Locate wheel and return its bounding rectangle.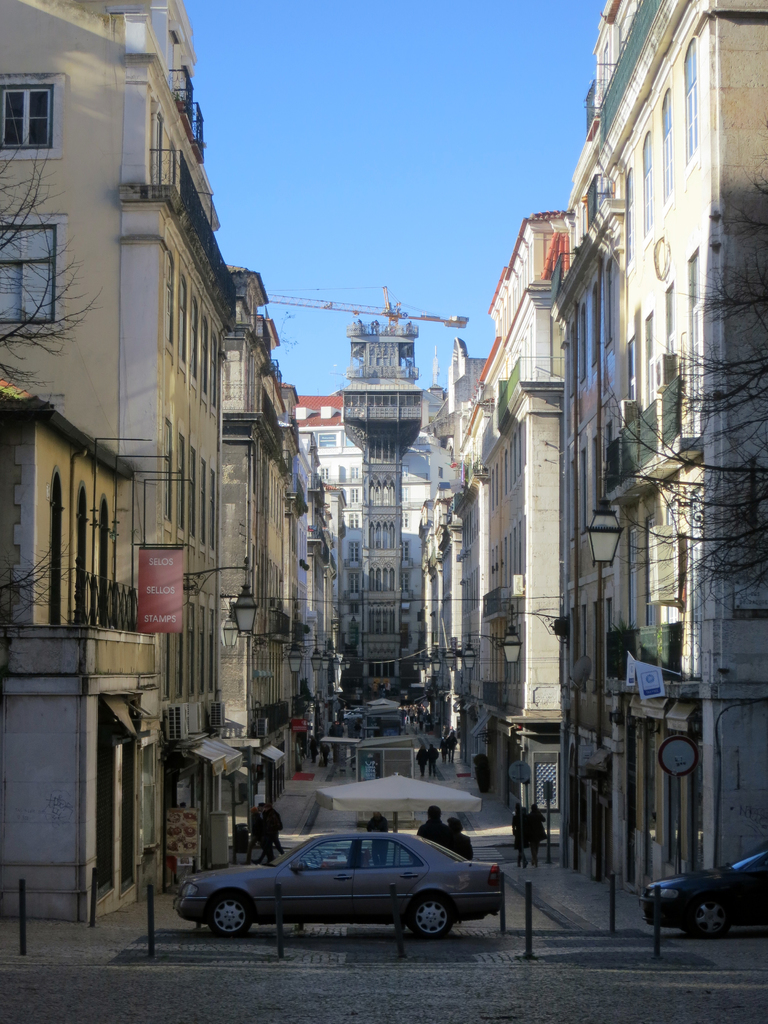
x1=210, y1=892, x2=253, y2=938.
